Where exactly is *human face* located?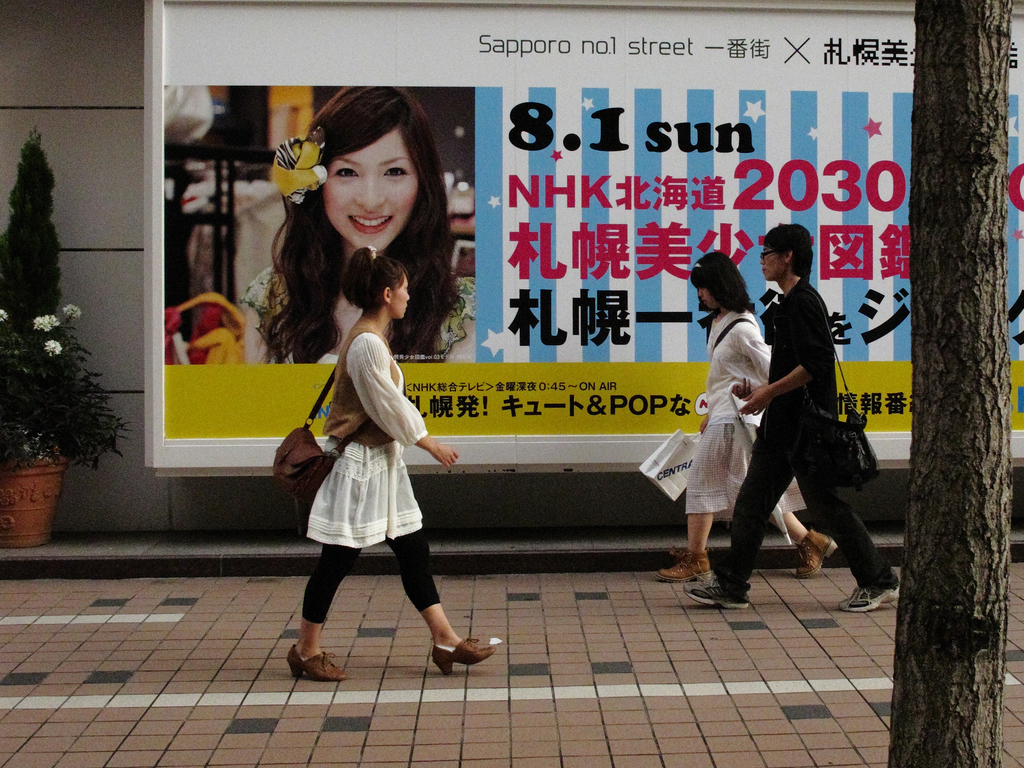
Its bounding box is BBox(758, 244, 788, 283).
